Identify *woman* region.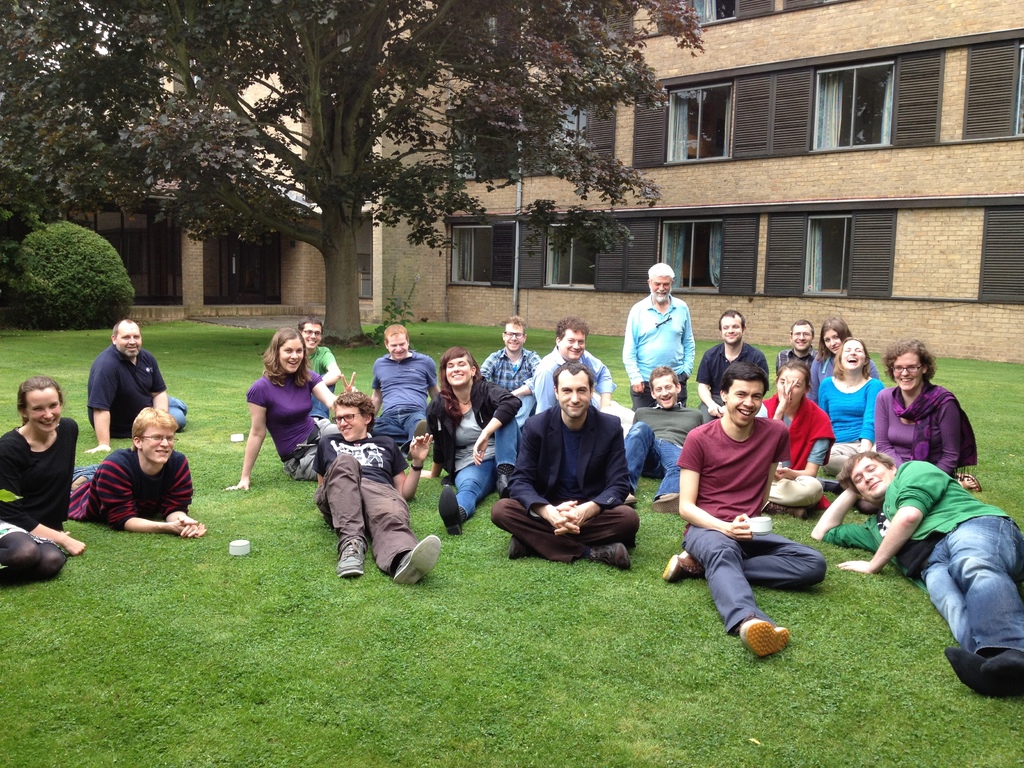
Region: (222,328,360,491).
